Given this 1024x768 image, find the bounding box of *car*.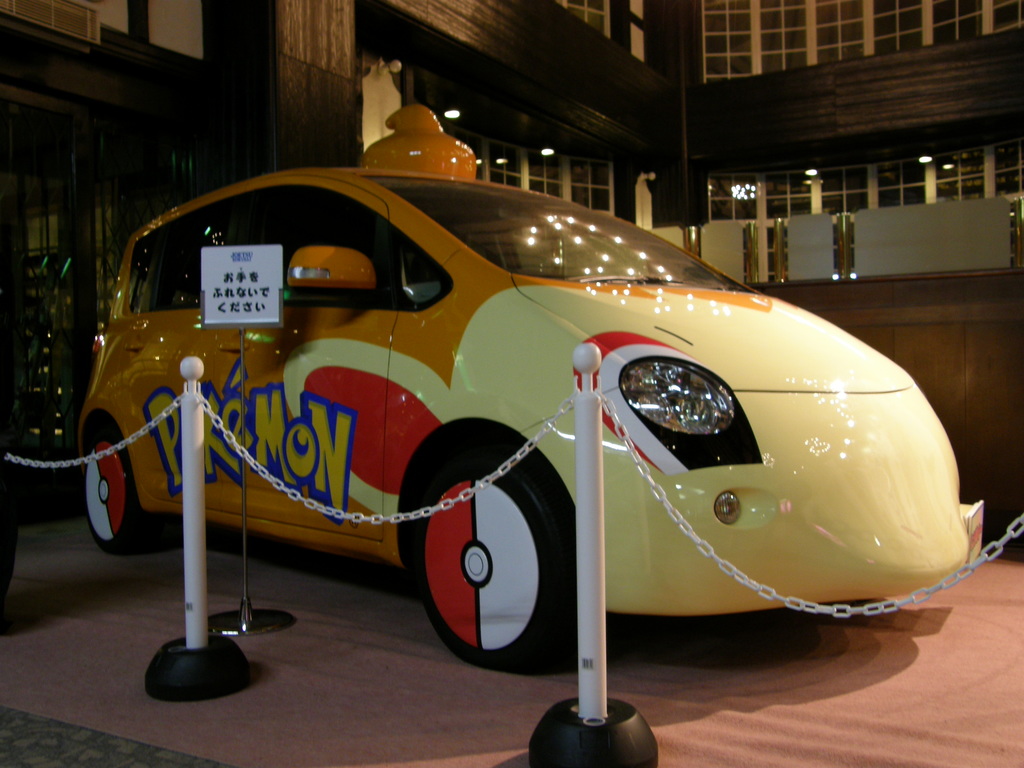
bbox=(72, 150, 943, 710).
